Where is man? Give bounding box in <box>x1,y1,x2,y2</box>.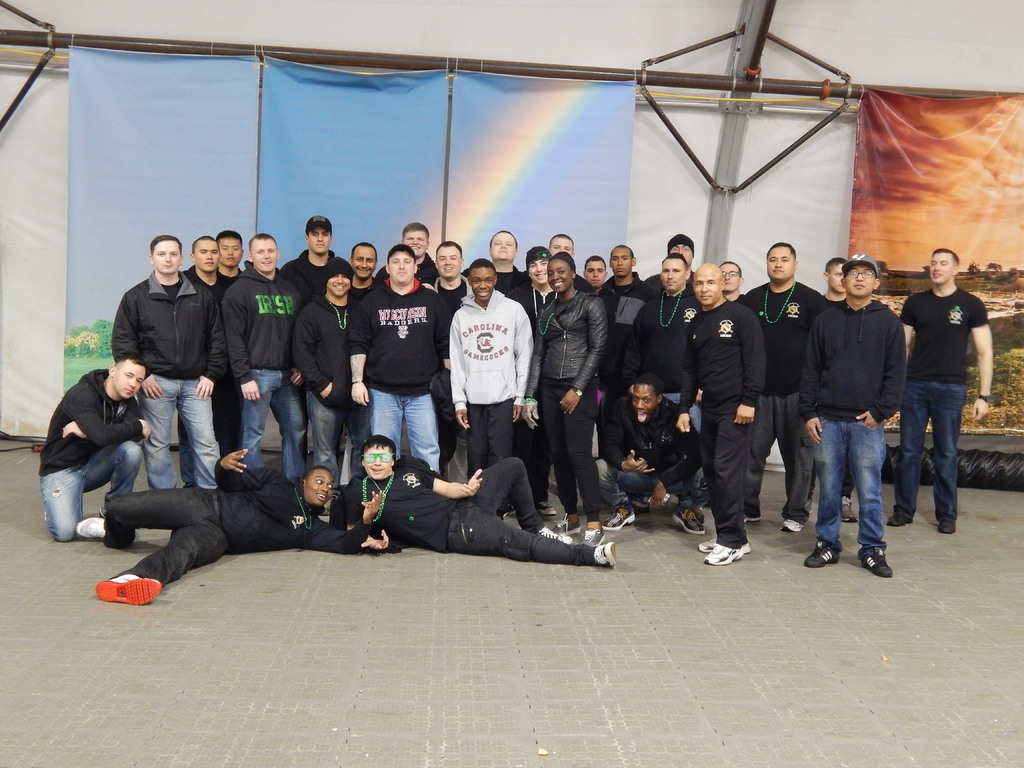
<box>36,351,148,545</box>.
